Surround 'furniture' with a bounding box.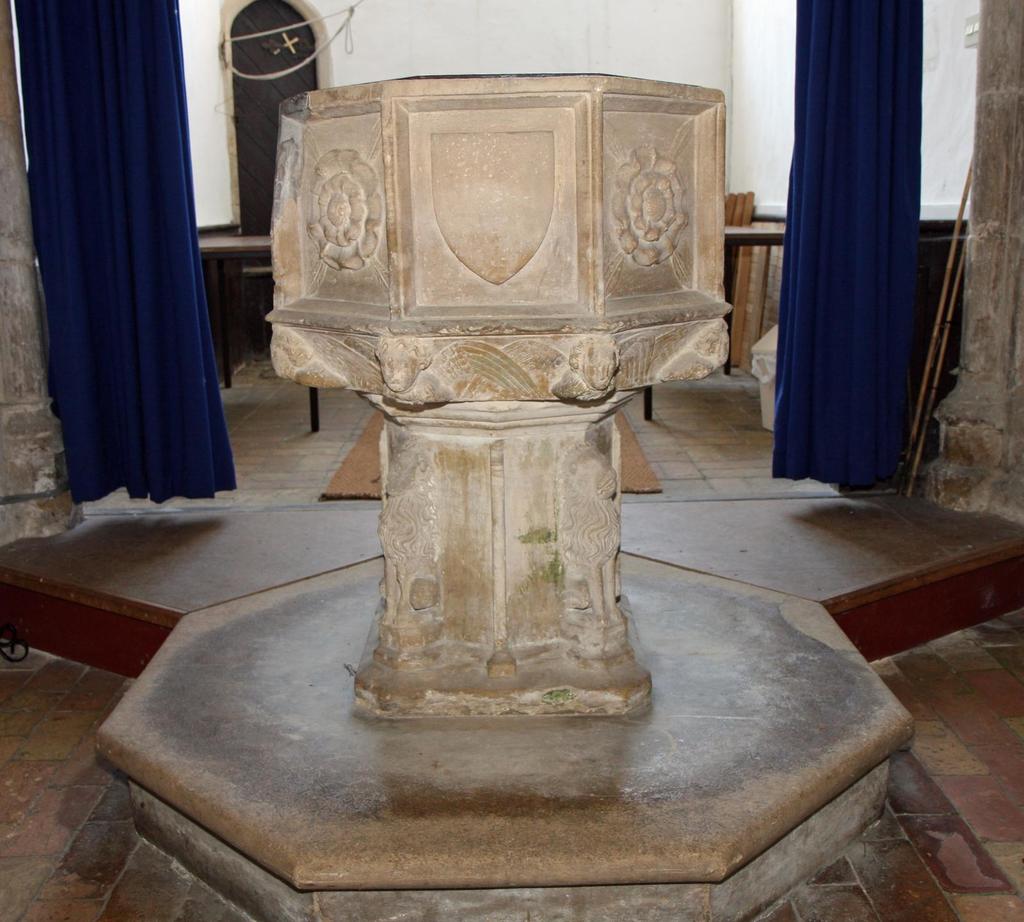
[left=196, top=232, right=272, bottom=387].
